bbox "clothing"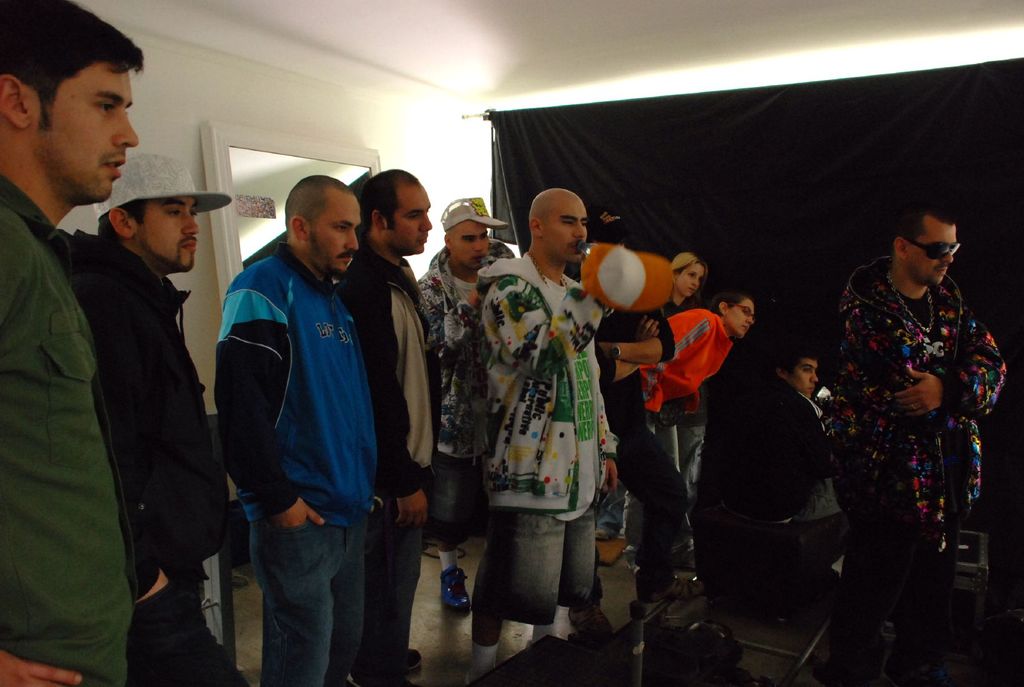
Rect(413, 244, 525, 548)
